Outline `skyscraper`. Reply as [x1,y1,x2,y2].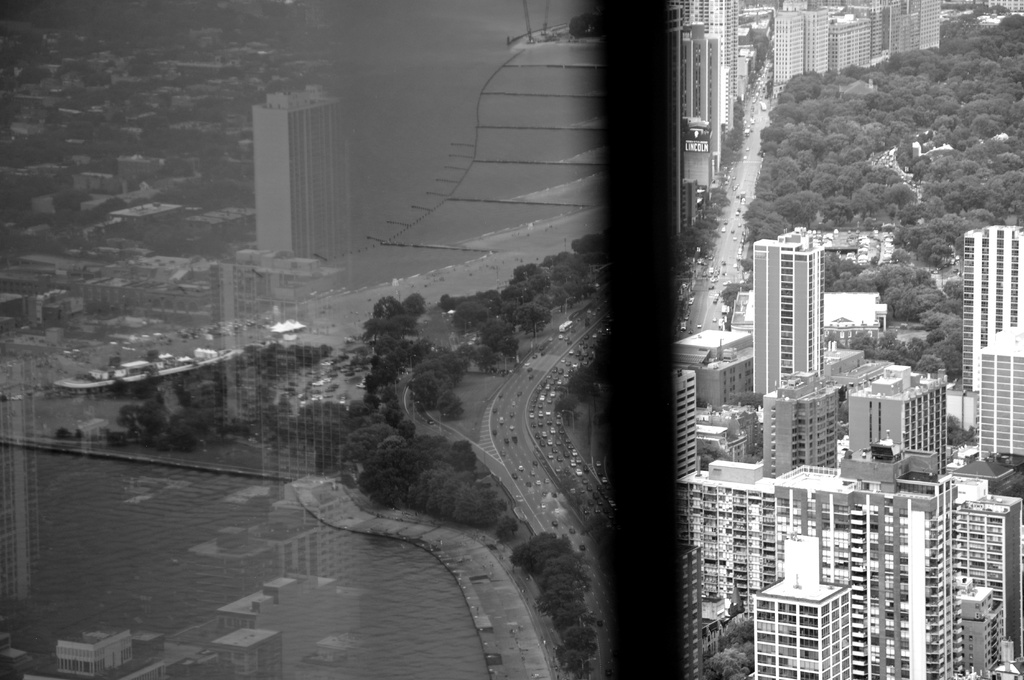
[746,239,831,404].
